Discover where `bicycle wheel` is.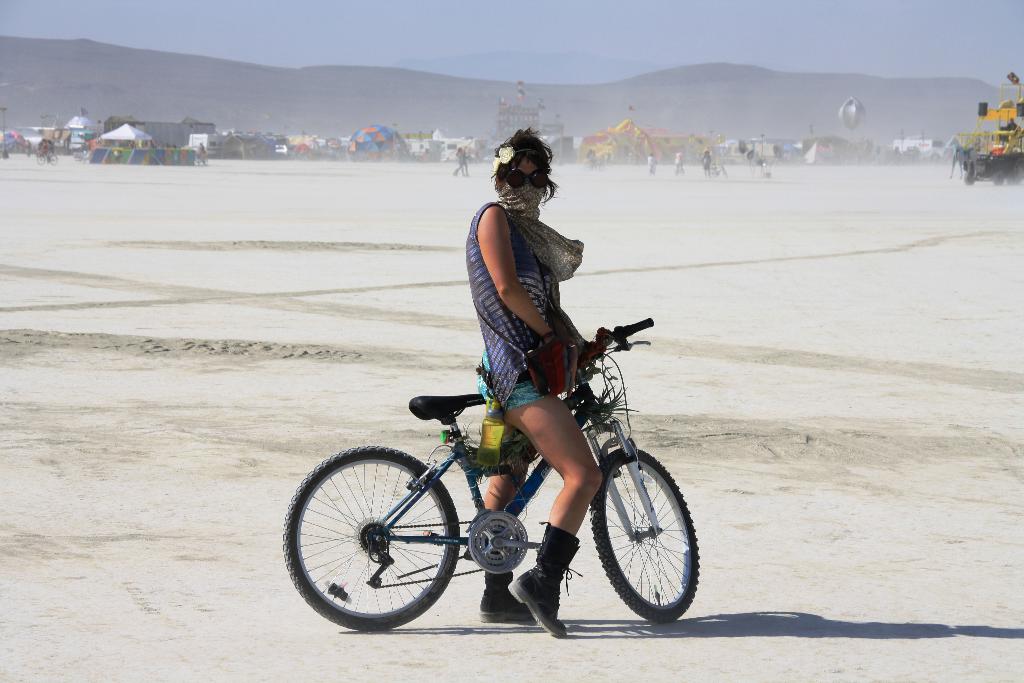
Discovered at bbox=(587, 449, 698, 623).
